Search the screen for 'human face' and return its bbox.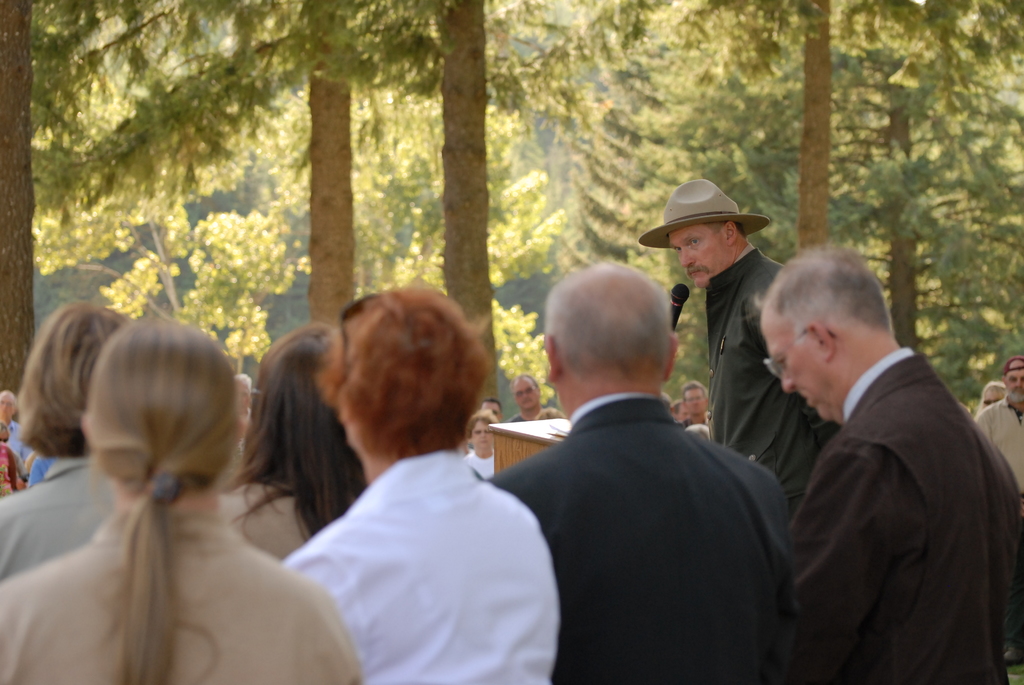
Found: [x1=515, y1=377, x2=539, y2=408].
